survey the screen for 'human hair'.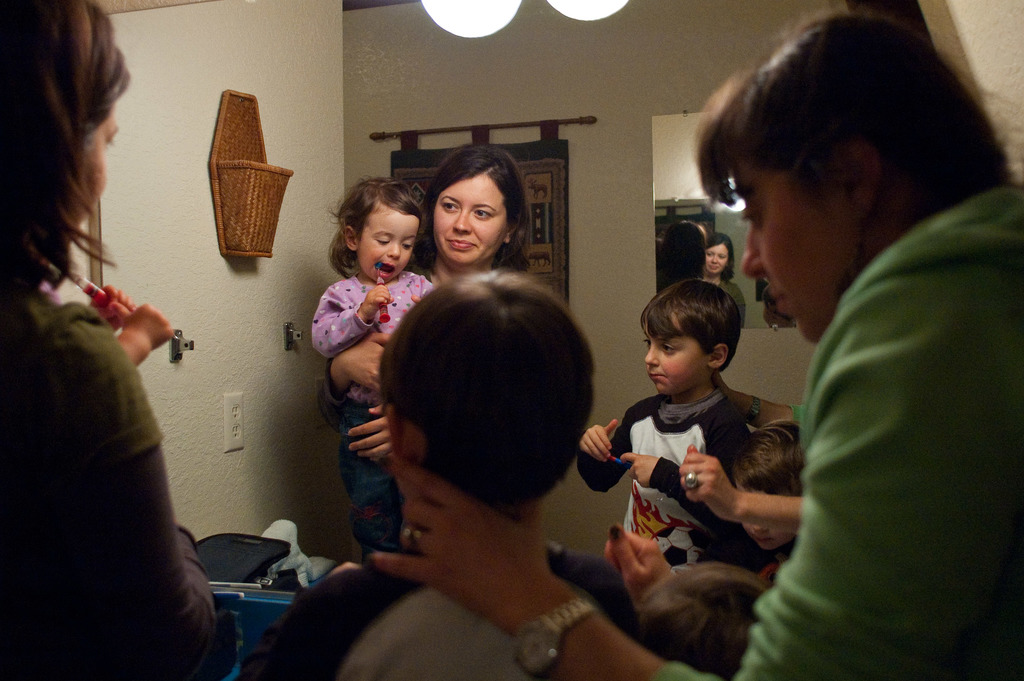
Survey found: {"x1": 0, "y1": 0, "x2": 134, "y2": 312}.
